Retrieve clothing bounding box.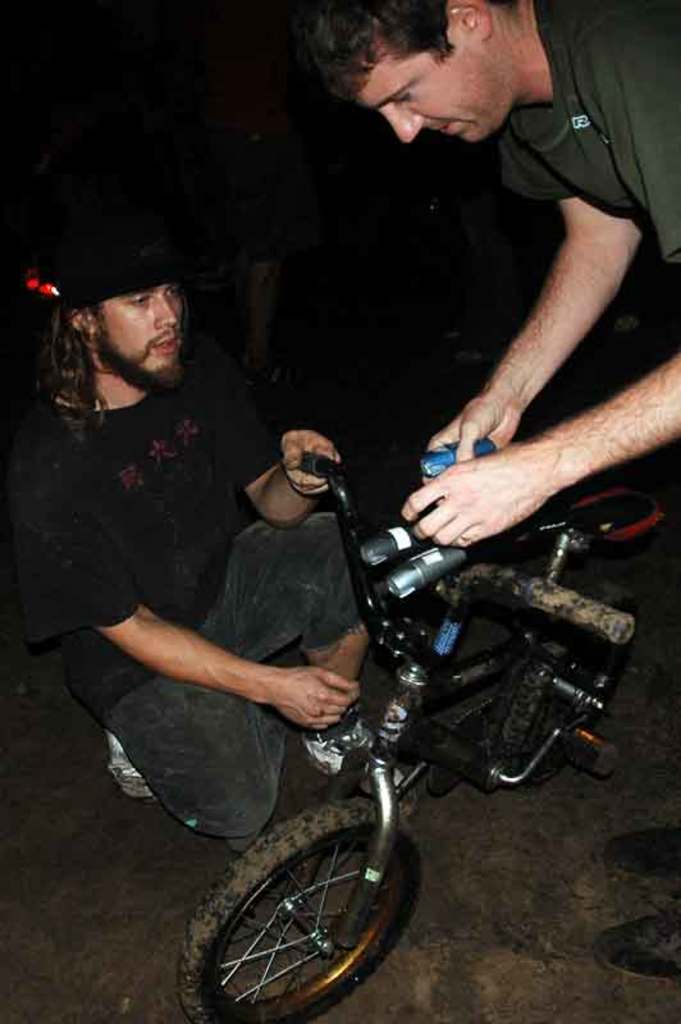
Bounding box: <bbox>502, 0, 680, 266</bbox>.
